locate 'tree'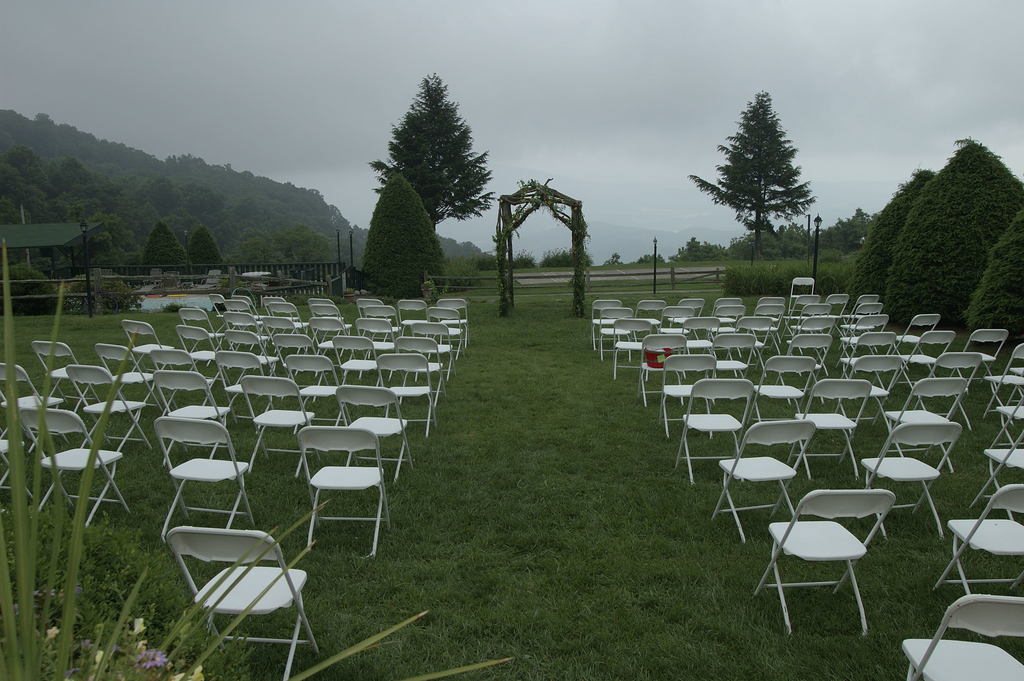
{"x1": 709, "y1": 90, "x2": 825, "y2": 273}
